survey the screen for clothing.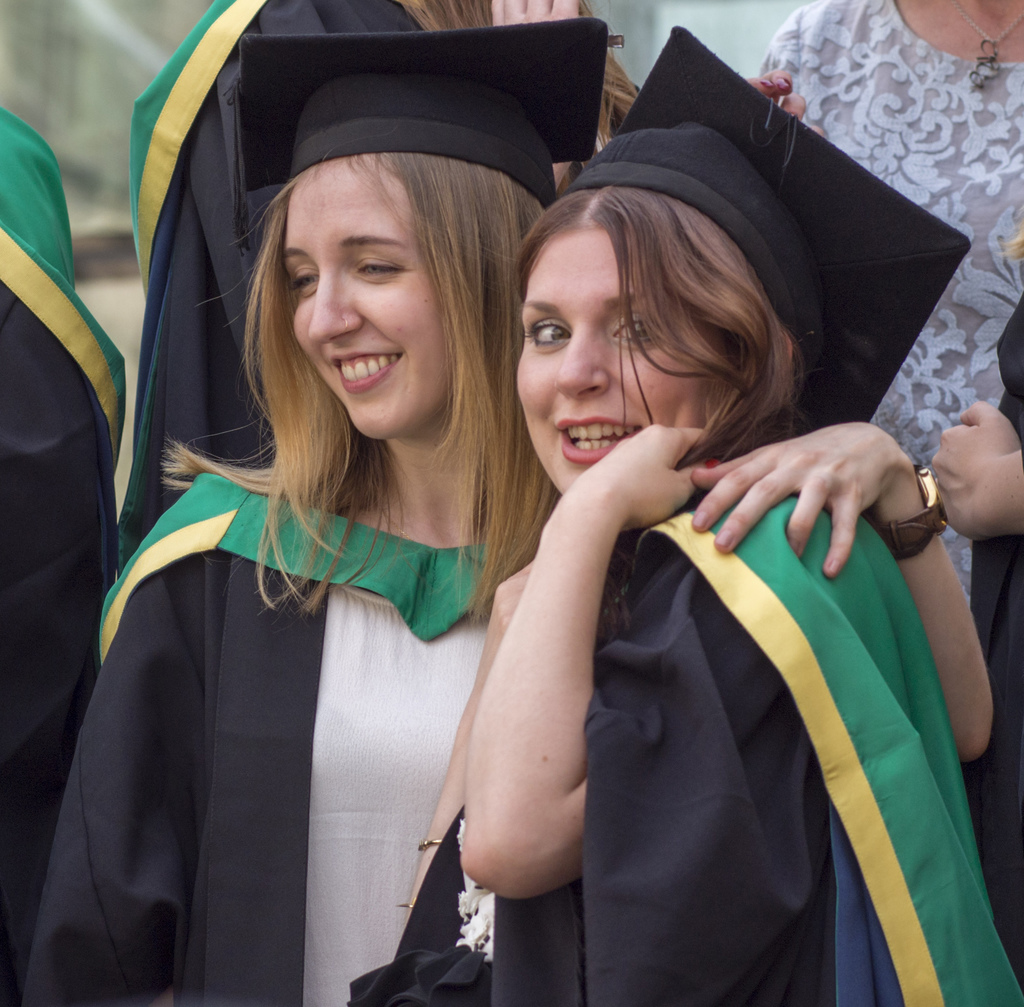
Survey found: <bbox>761, 0, 1023, 606</bbox>.
